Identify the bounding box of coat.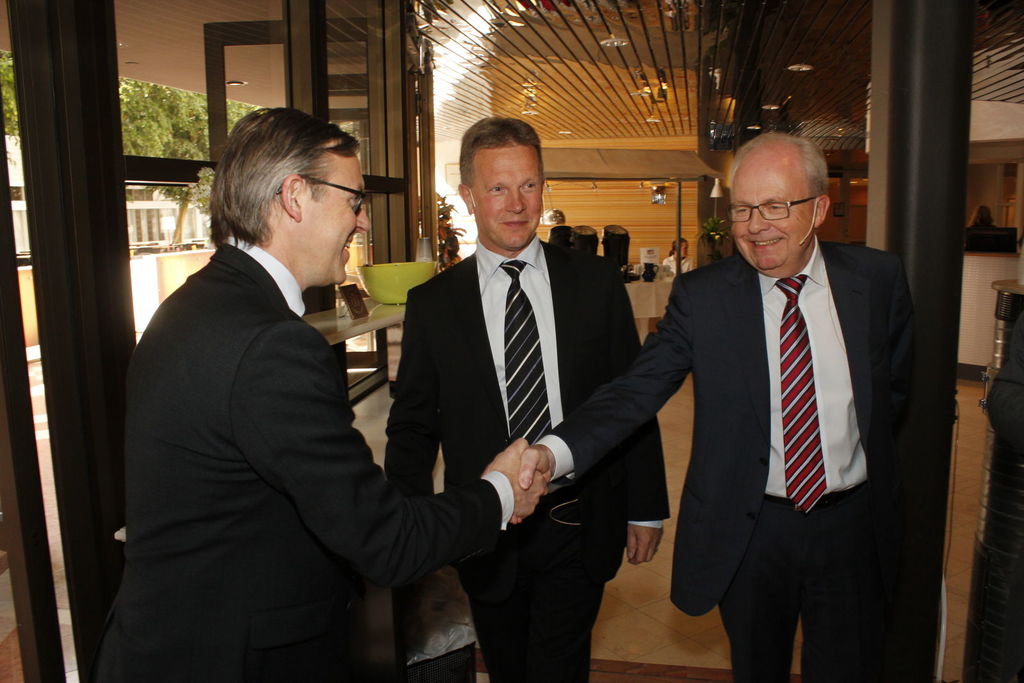
89/239/503/682.
